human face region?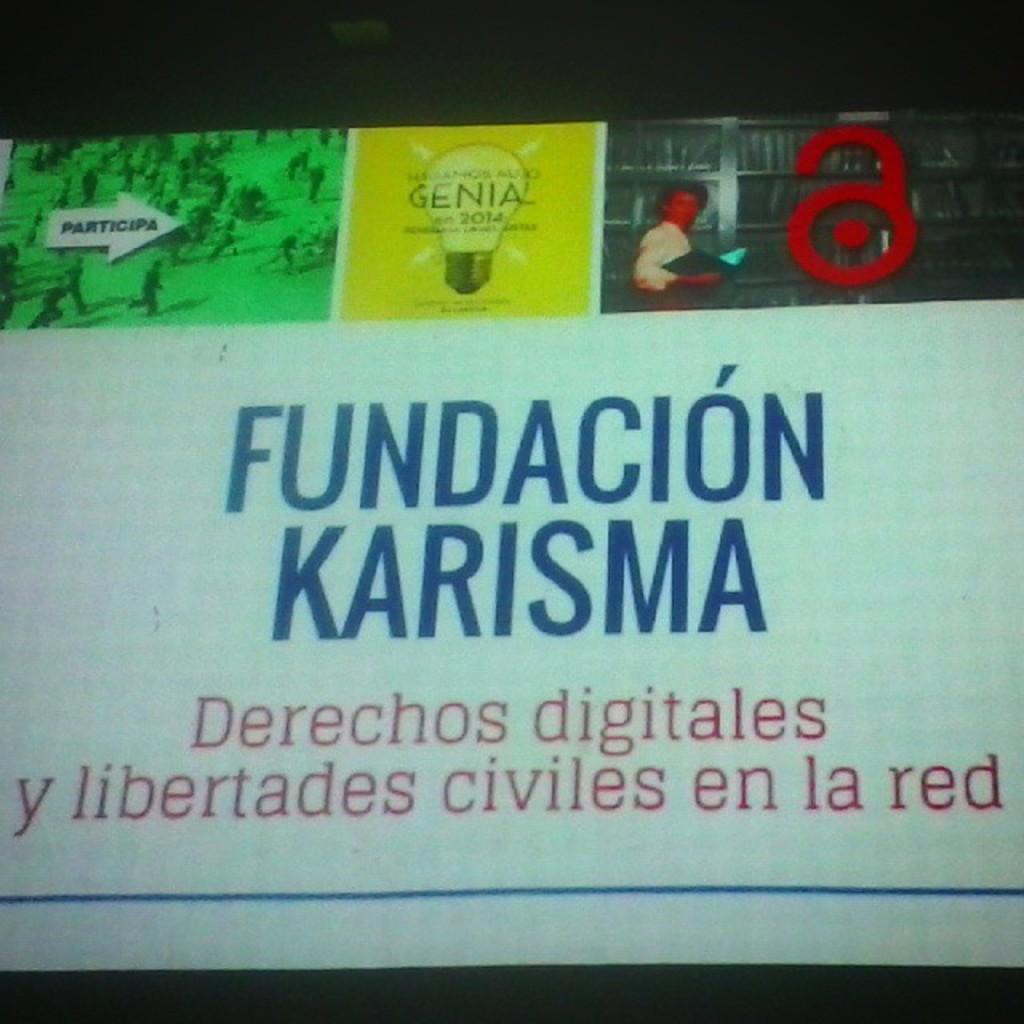
BBox(669, 192, 696, 227)
